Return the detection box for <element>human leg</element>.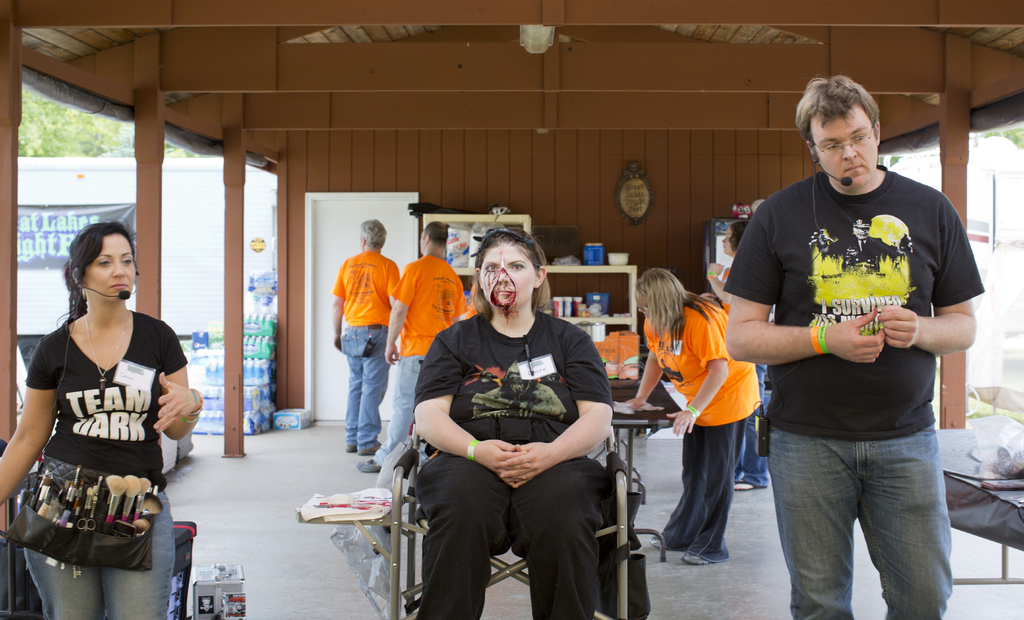
box=[862, 425, 956, 619].
